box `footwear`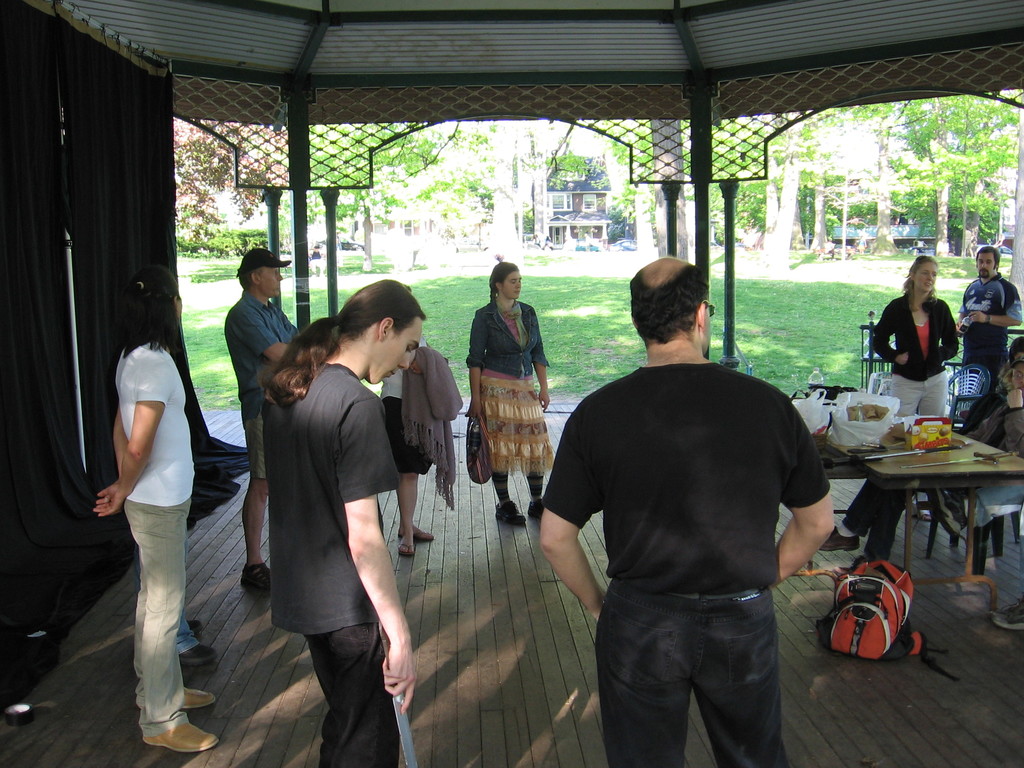
pyautogui.locateOnScreen(140, 685, 218, 712)
